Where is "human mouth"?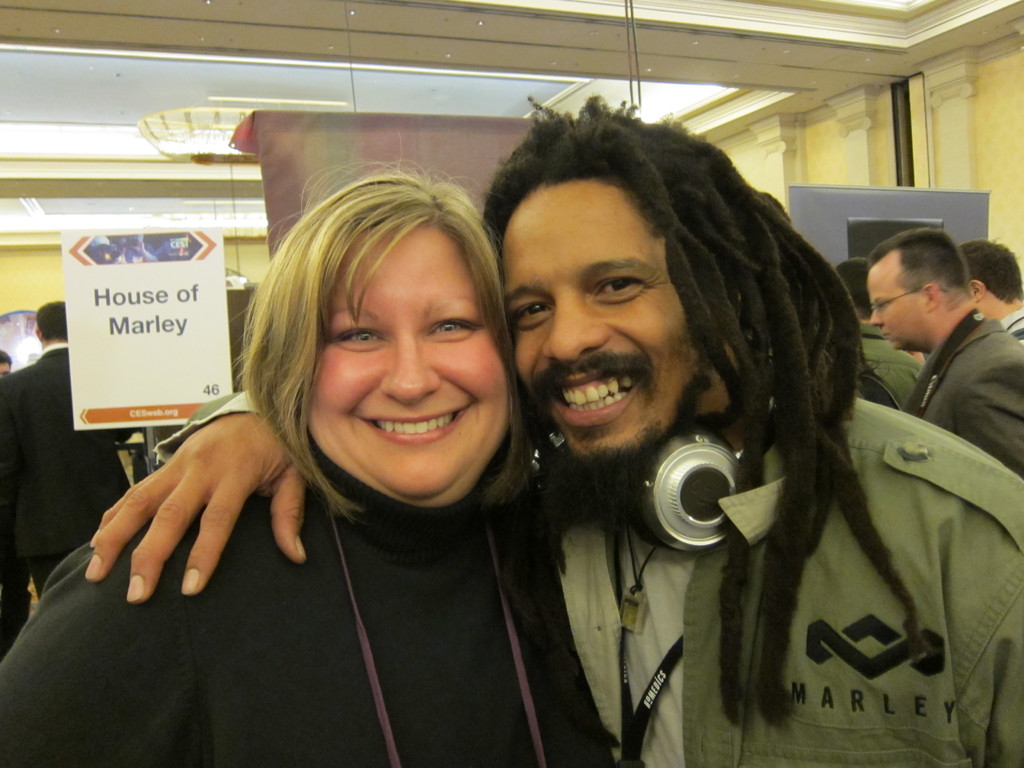
rect(881, 331, 892, 341).
